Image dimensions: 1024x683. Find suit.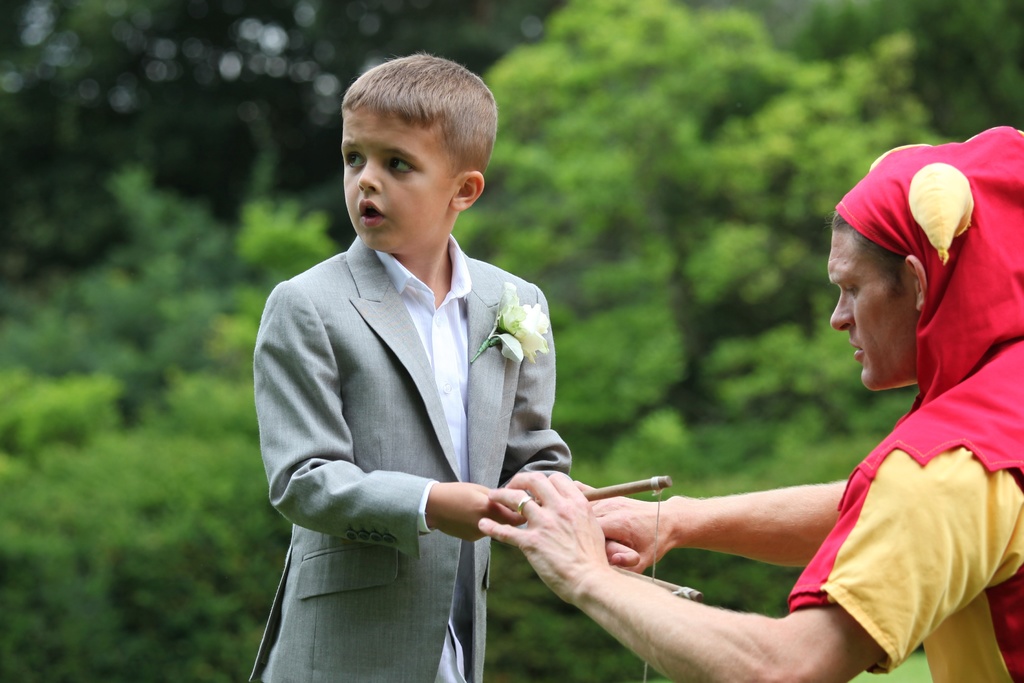
232, 233, 572, 682.
